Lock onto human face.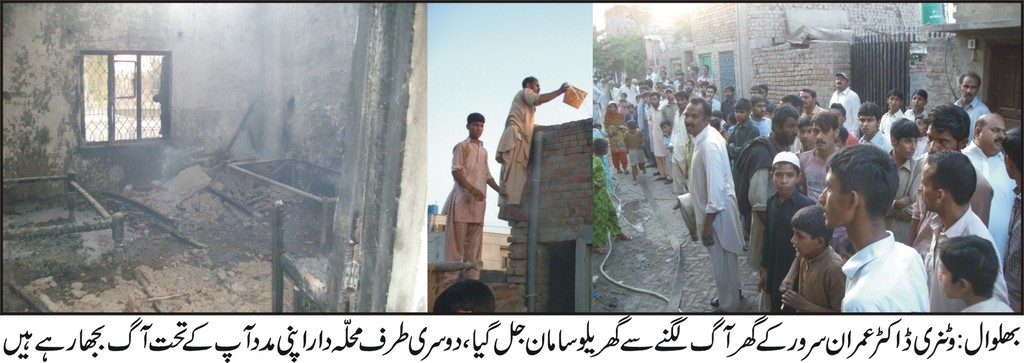
Locked: crop(963, 76, 984, 102).
